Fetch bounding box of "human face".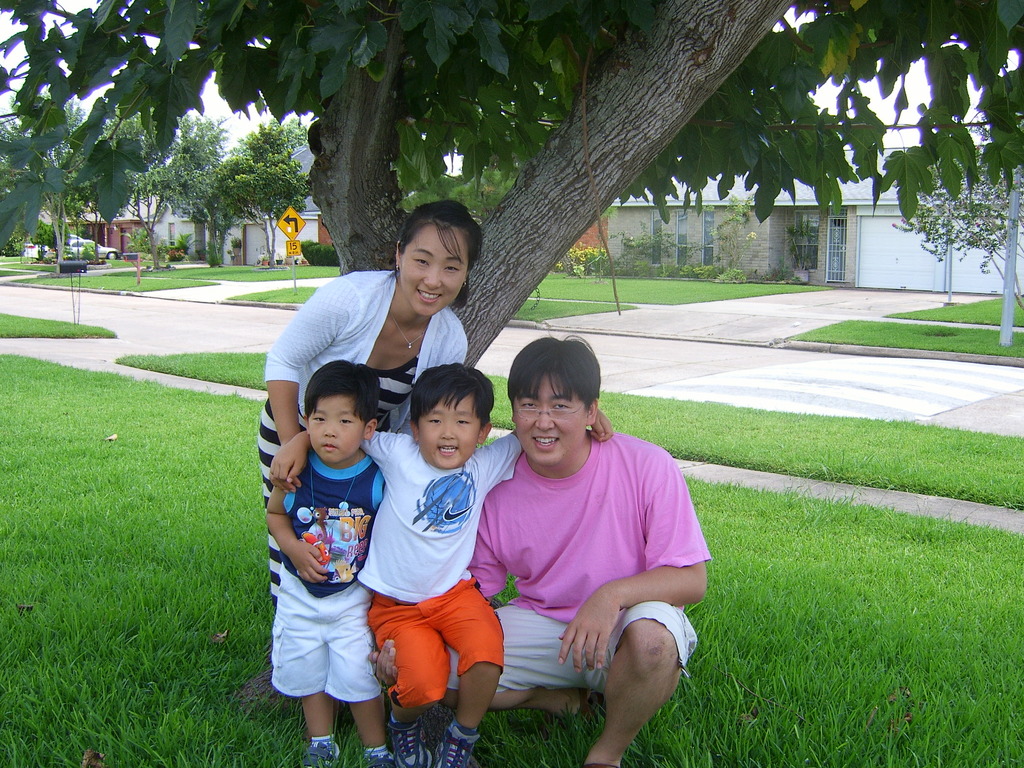
Bbox: Rect(308, 393, 363, 465).
